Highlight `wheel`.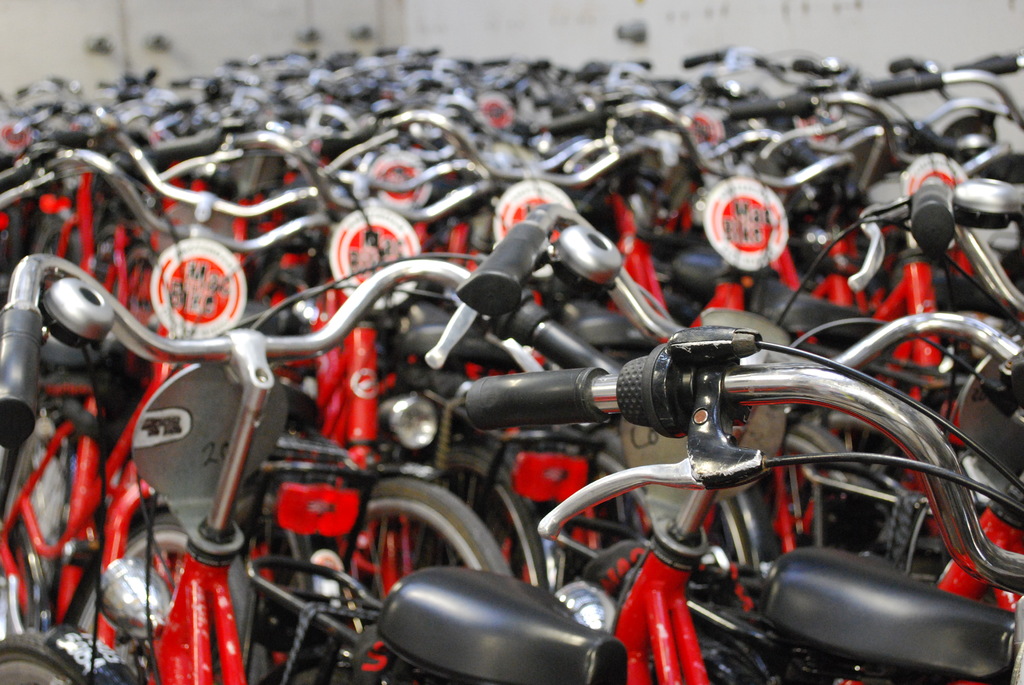
Highlighted region: [left=707, top=494, right=758, bottom=564].
